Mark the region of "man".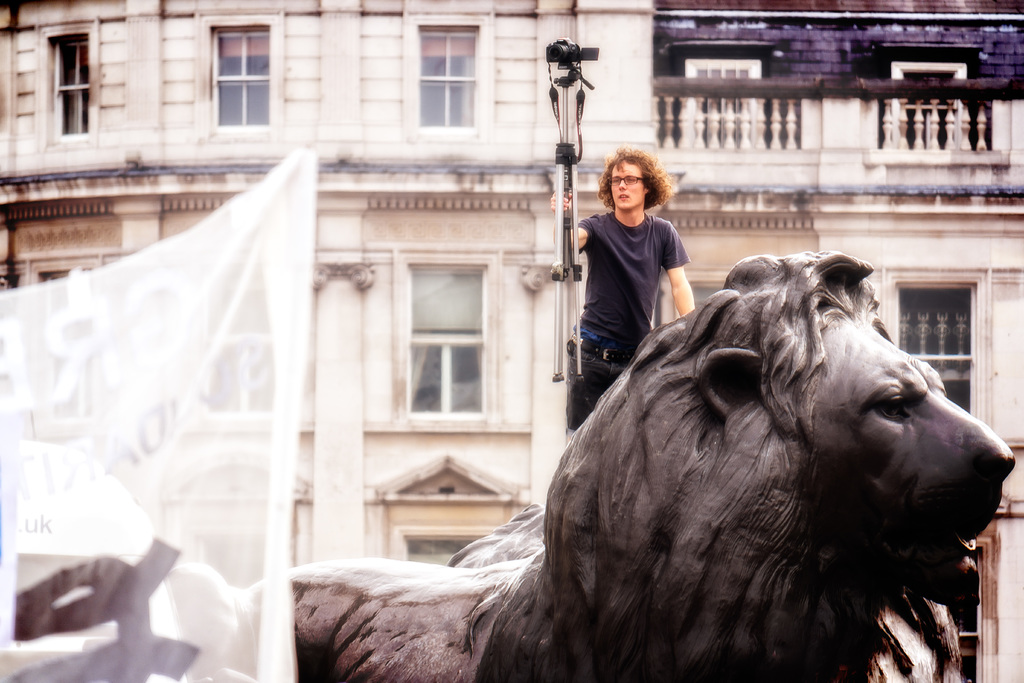
Region: pyautogui.locateOnScreen(547, 145, 698, 427).
